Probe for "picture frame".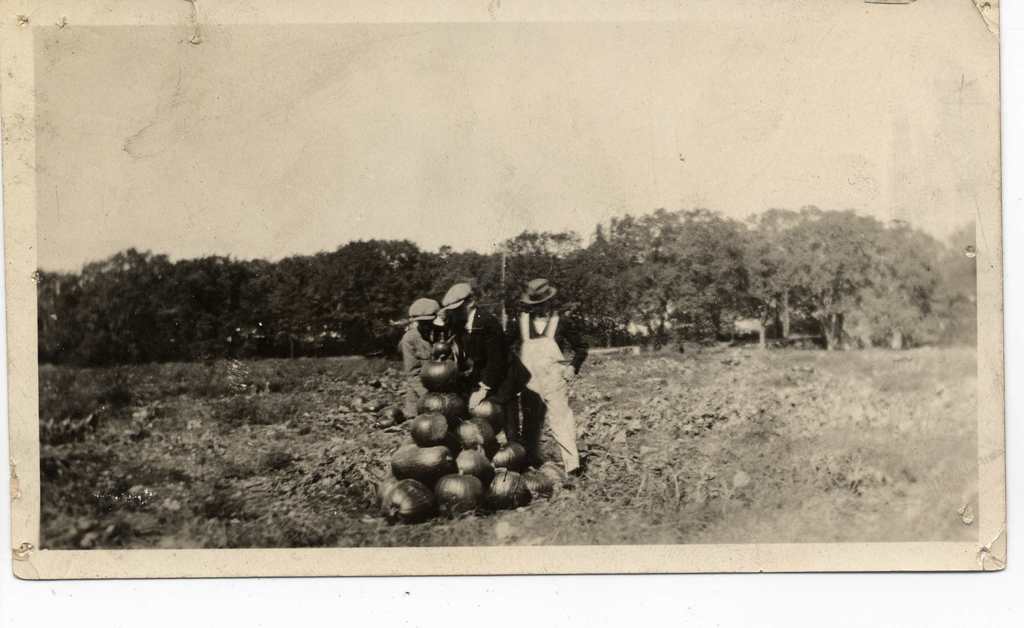
Probe result: [0, 26, 1023, 627].
